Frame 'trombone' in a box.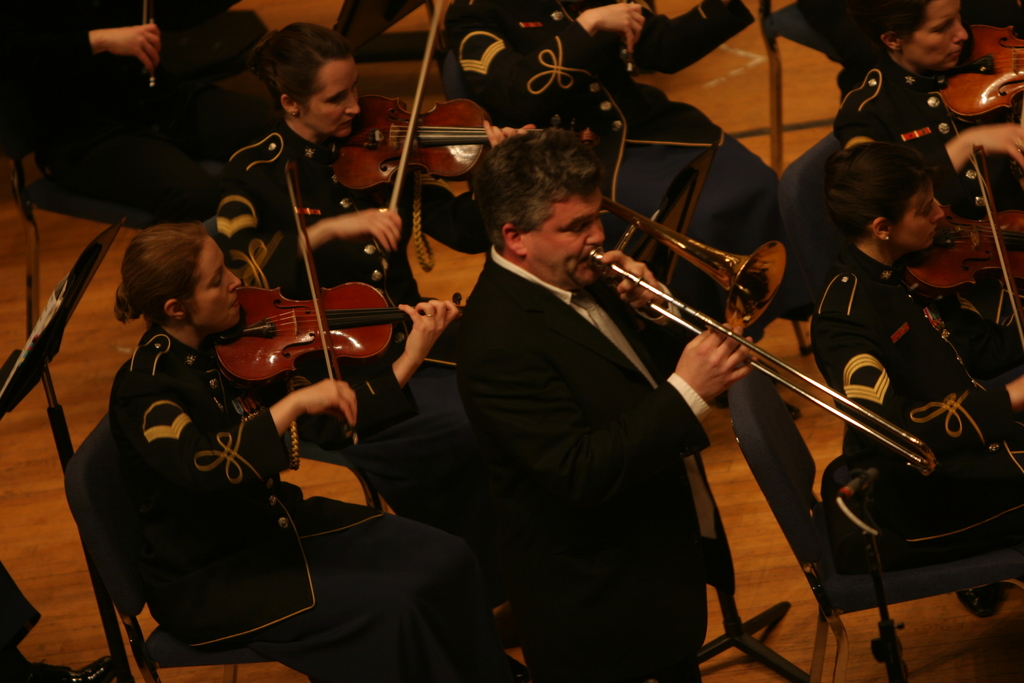
pyautogui.locateOnScreen(587, 194, 938, 482).
